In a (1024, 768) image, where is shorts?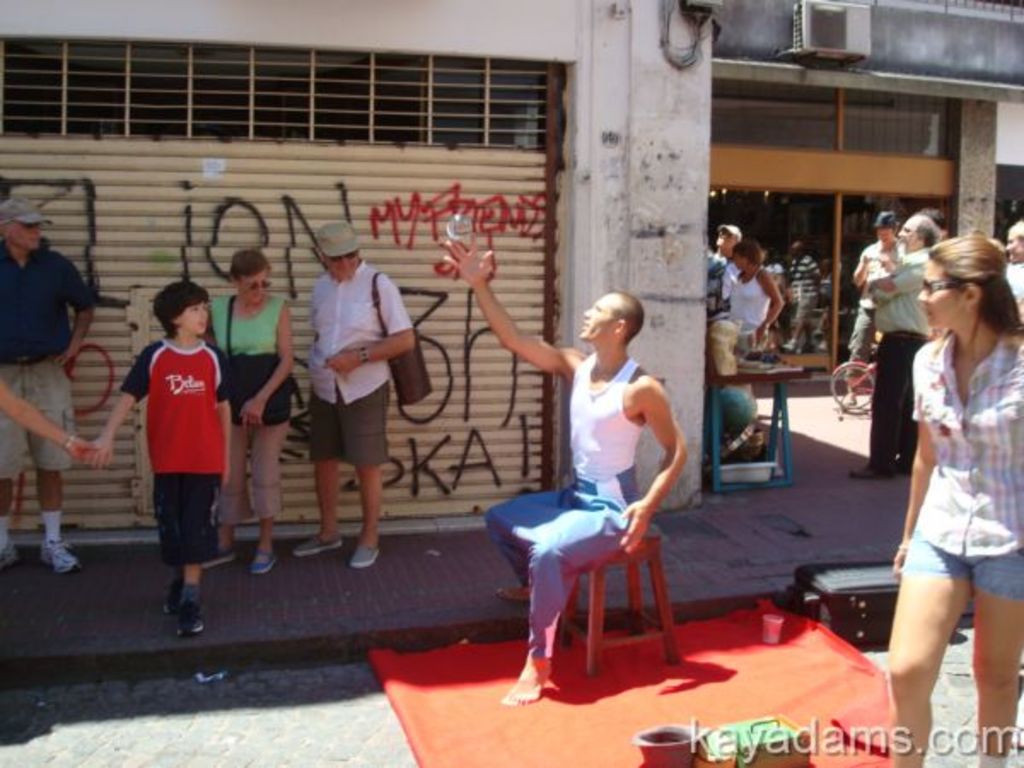
BBox(309, 379, 391, 466).
